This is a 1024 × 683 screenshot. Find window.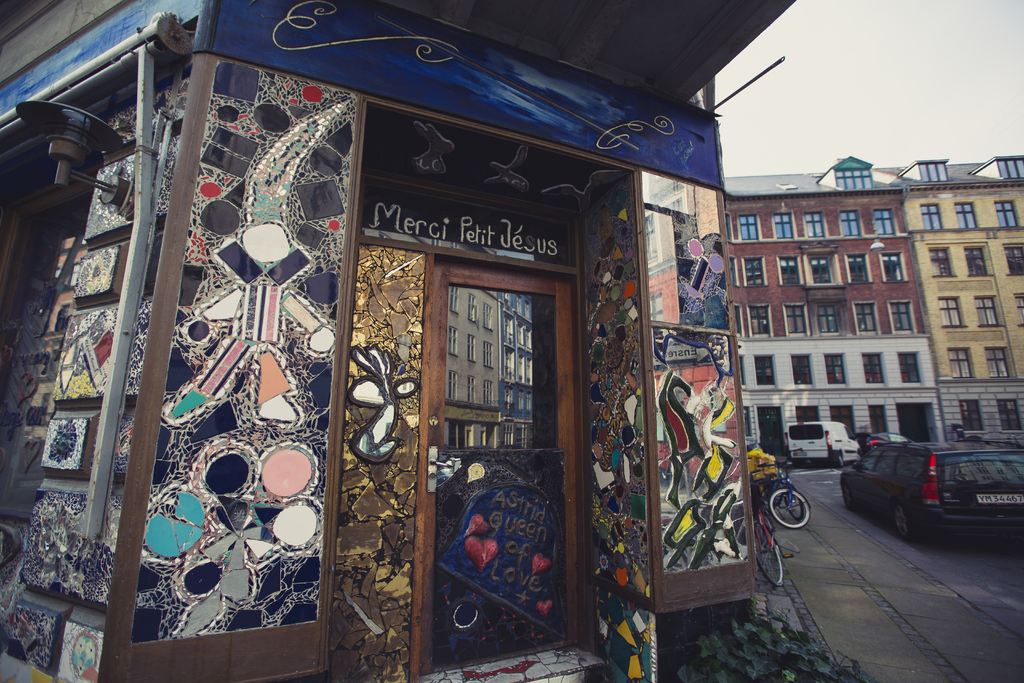
Bounding box: {"left": 979, "top": 295, "right": 1002, "bottom": 332}.
